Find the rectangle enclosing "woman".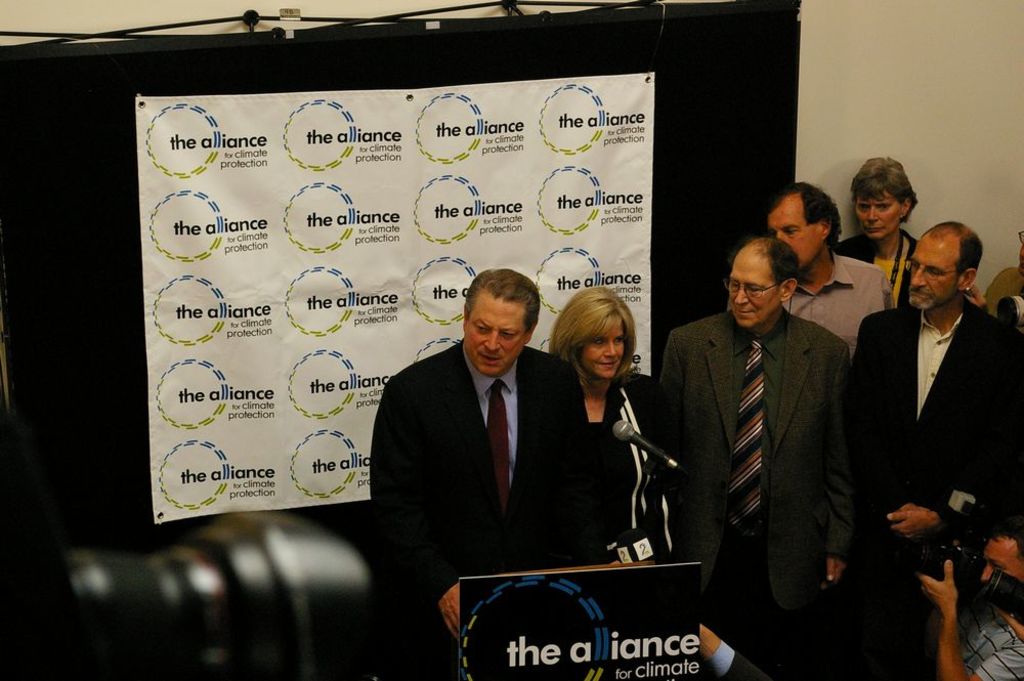
[left=828, top=154, right=928, bottom=304].
